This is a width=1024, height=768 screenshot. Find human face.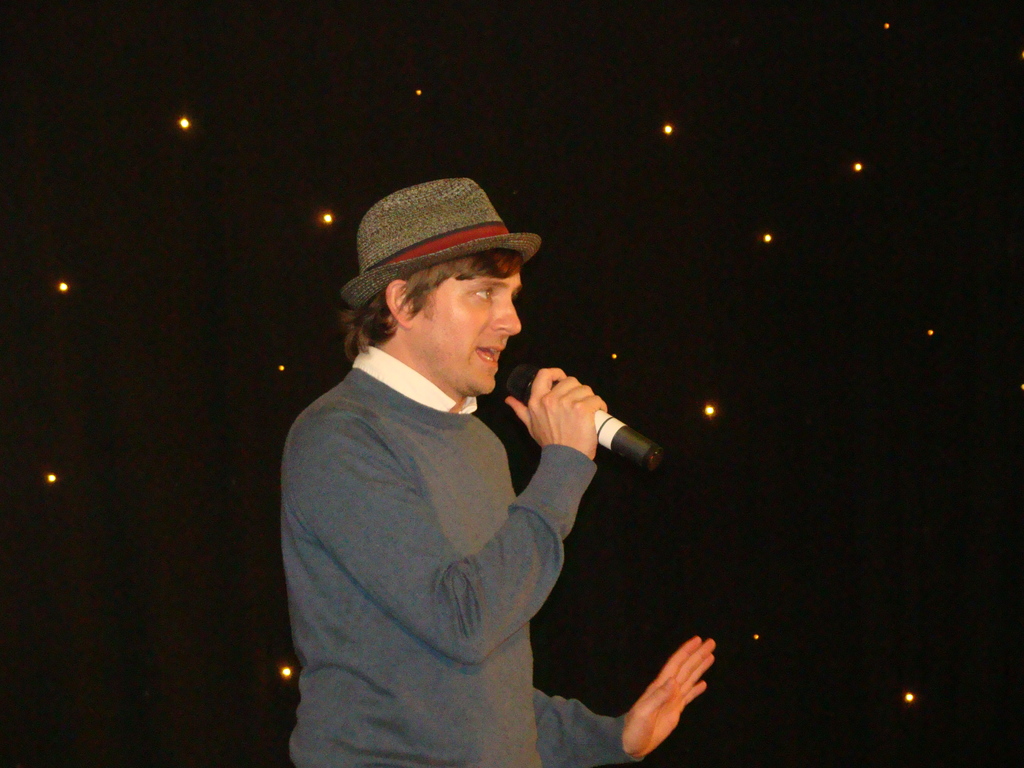
Bounding box: {"x1": 423, "y1": 269, "x2": 521, "y2": 396}.
